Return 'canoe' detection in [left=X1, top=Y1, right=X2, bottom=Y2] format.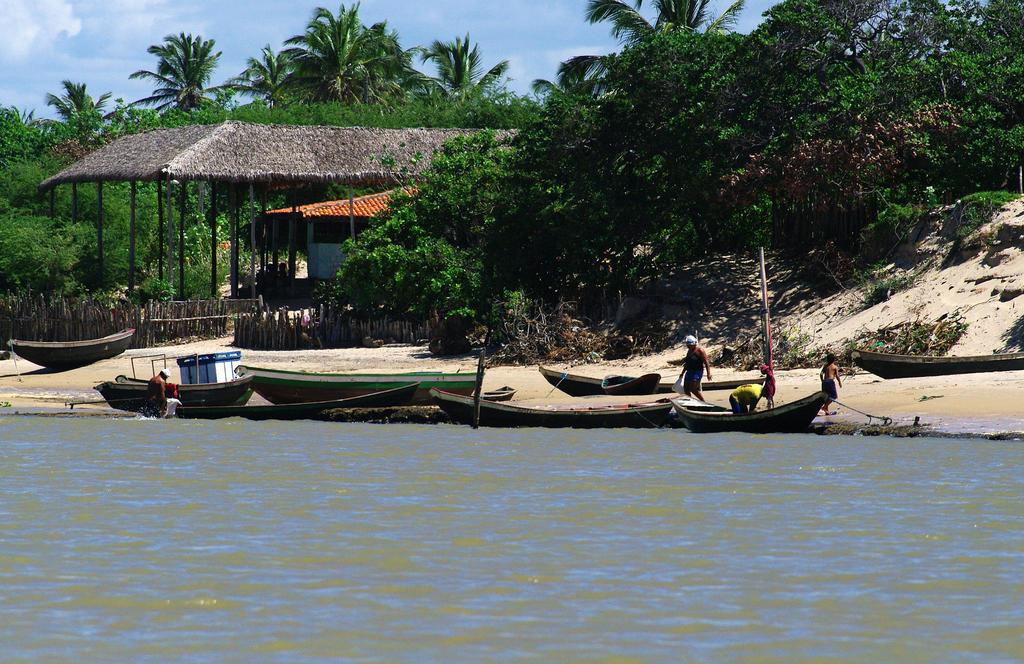
[left=669, top=388, right=828, bottom=434].
